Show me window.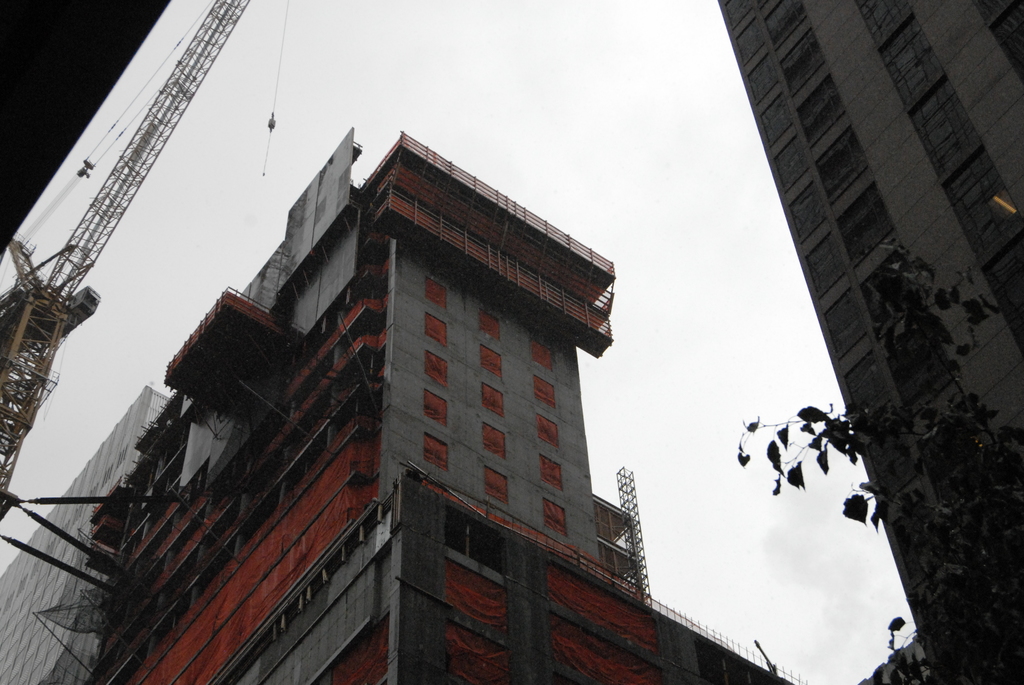
window is here: <box>427,277,451,308</box>.
